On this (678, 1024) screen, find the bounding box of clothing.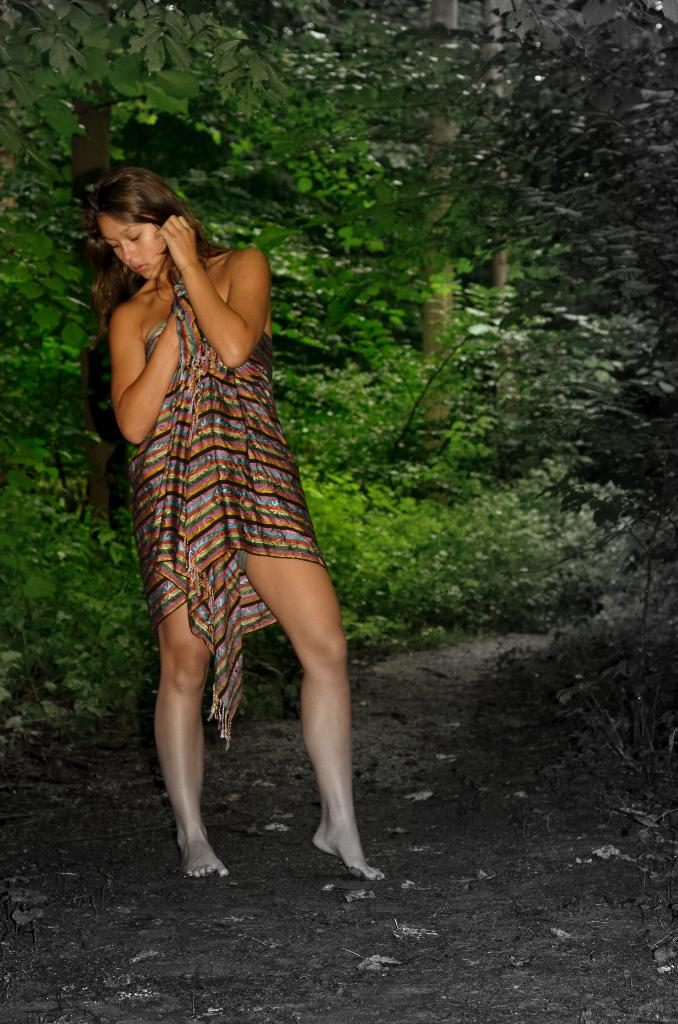
Bounding box: region(109, 286, 326, 589).
